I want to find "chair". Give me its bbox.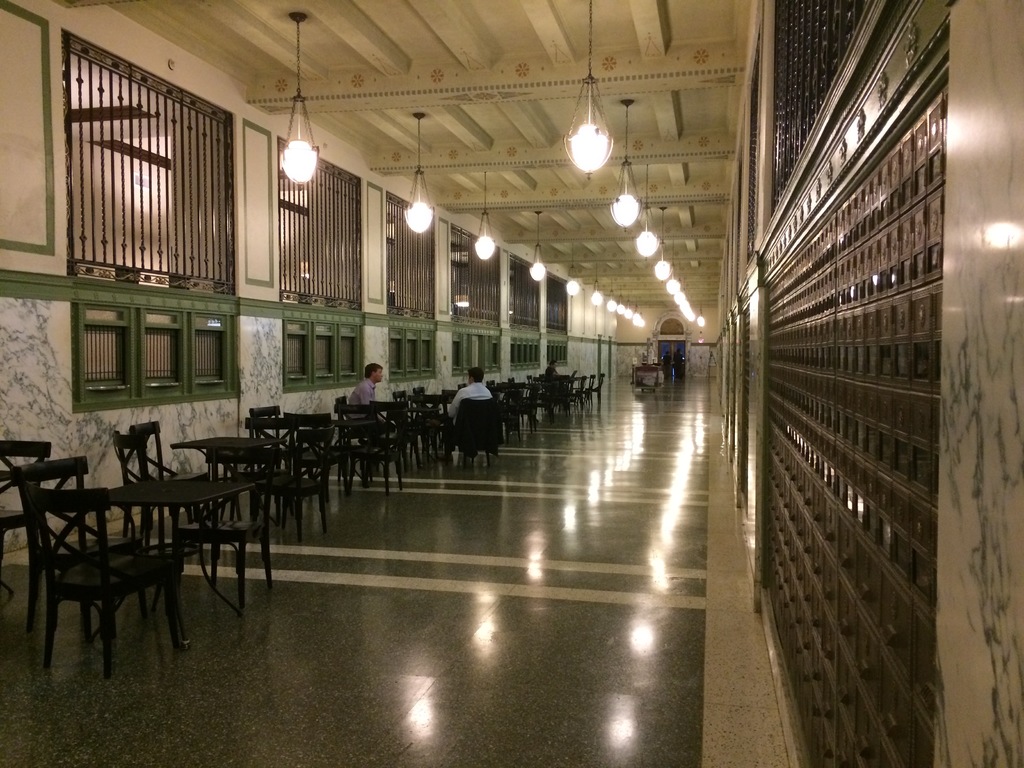
region(413, 393, 448, 461).
